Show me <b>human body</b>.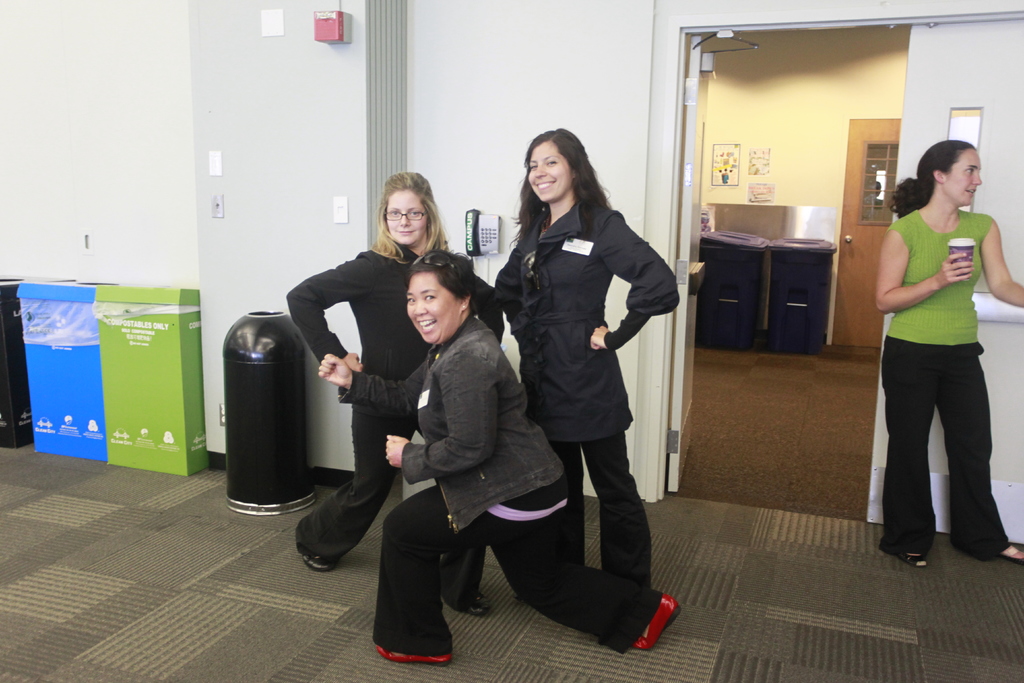
<b>human body</b> is here: left=496, top=194, right=678, bottom=605.
